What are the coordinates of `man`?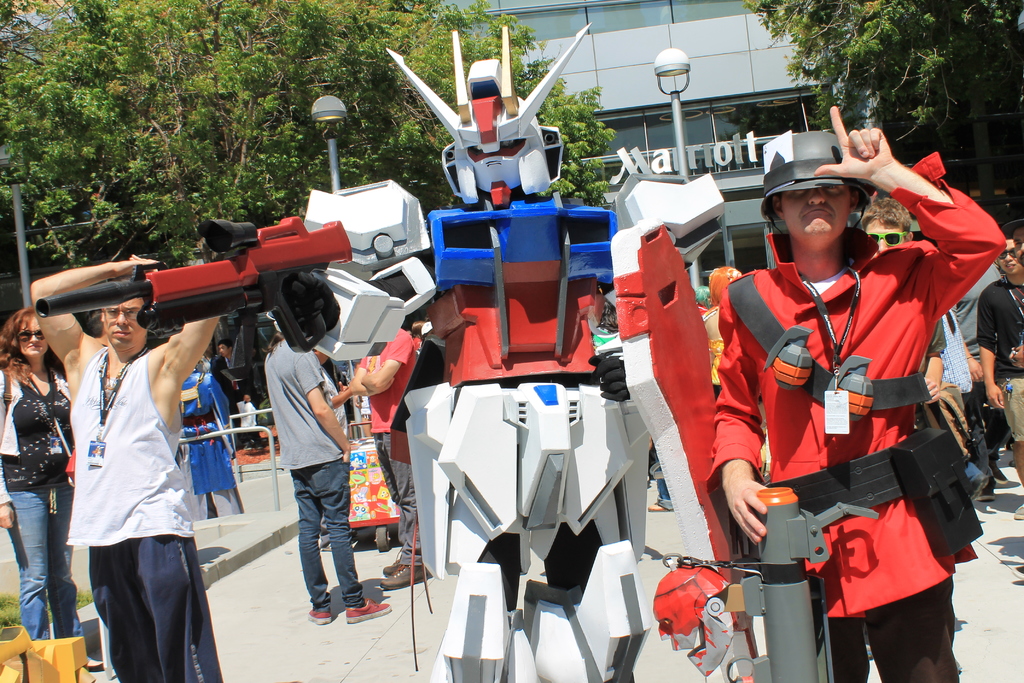
346 324 420 593.
